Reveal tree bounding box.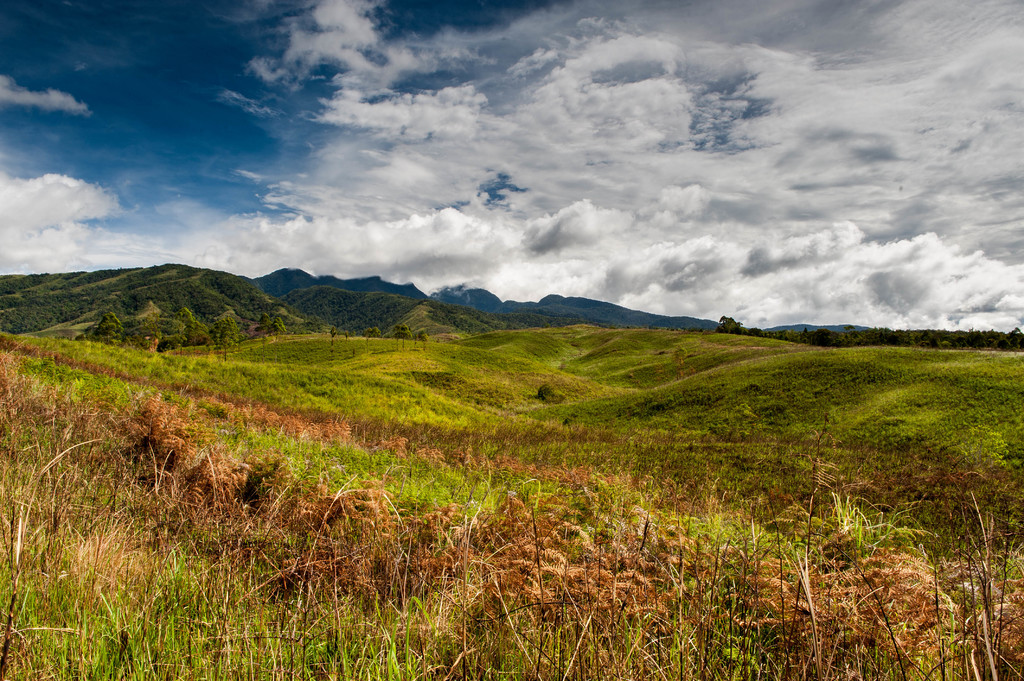
Revealed: (716, 312, 744, 337).
